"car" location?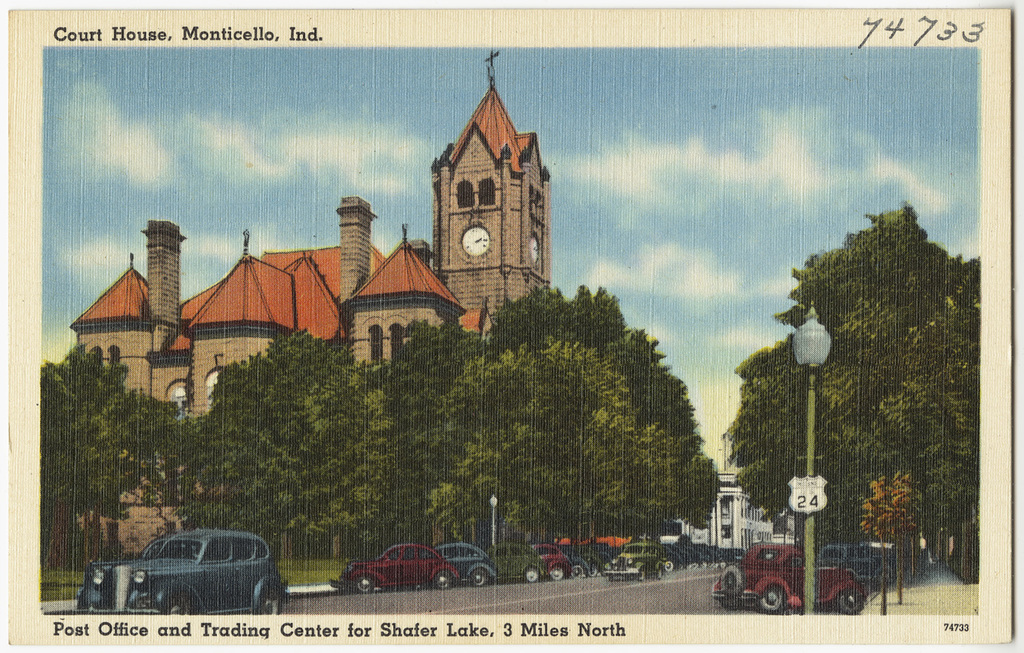
Rect(325, 540, 463, 596)
